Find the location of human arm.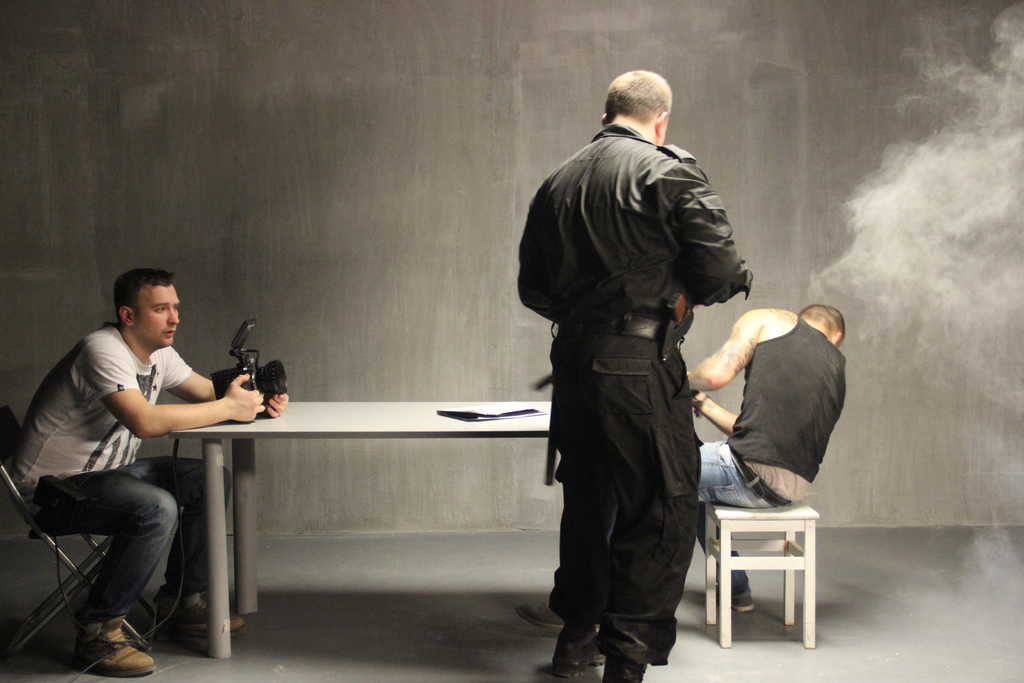
Location: Rect(154, 340, 295, 414).
